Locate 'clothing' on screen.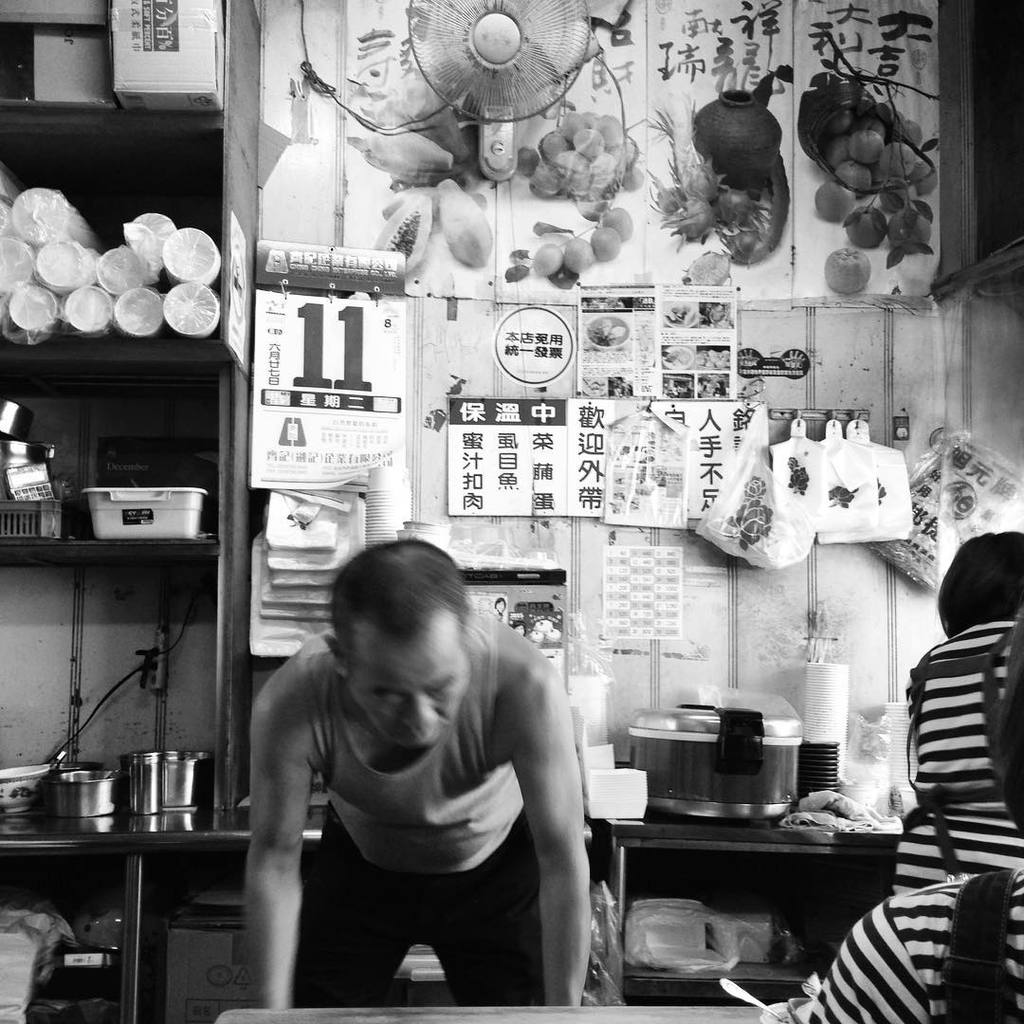
On screen at crop(304, 632, 541, 1004).
